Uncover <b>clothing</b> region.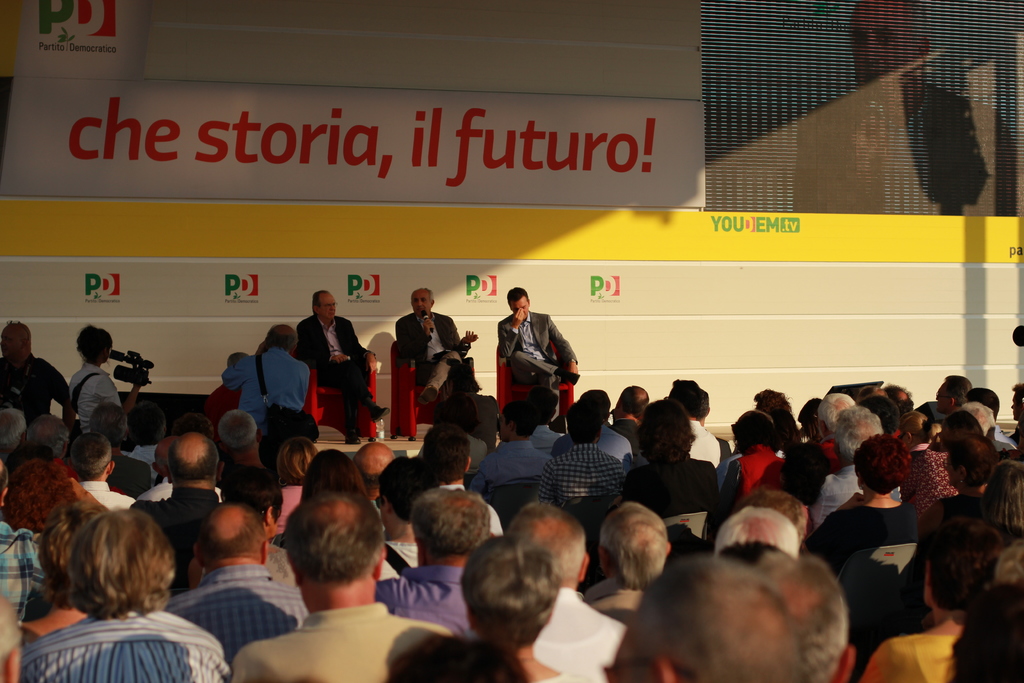
Uncovered: (x1=532, y1=580, x2=633, y2=682).
